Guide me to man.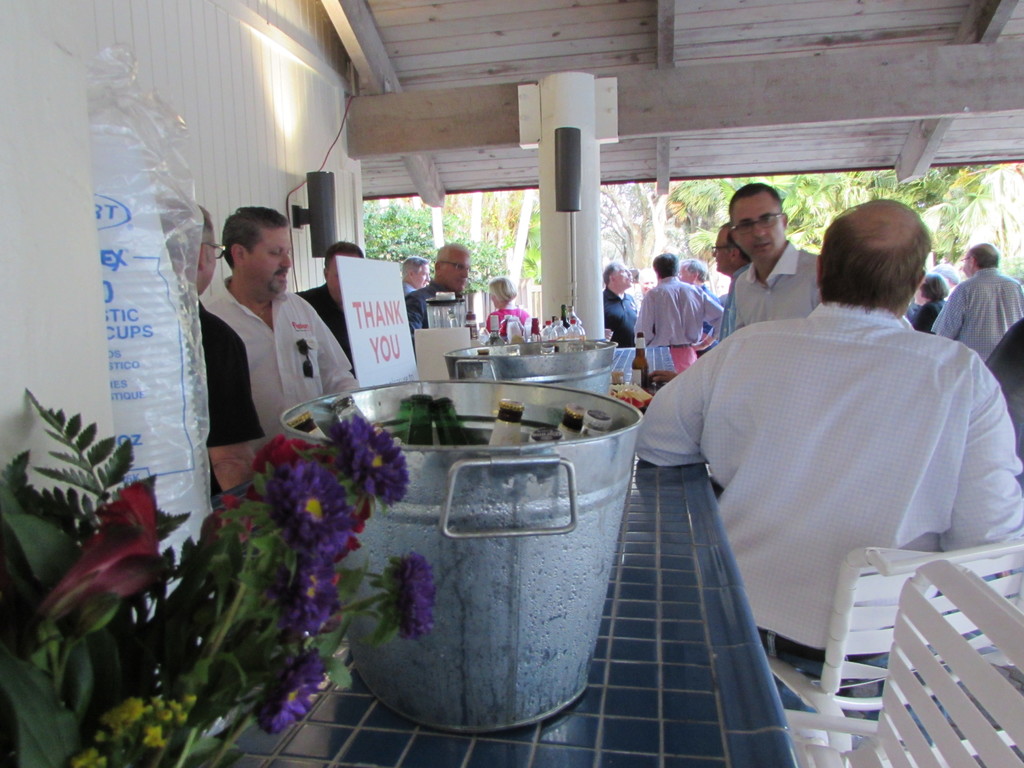
Guidance: 620/212/996/717.
